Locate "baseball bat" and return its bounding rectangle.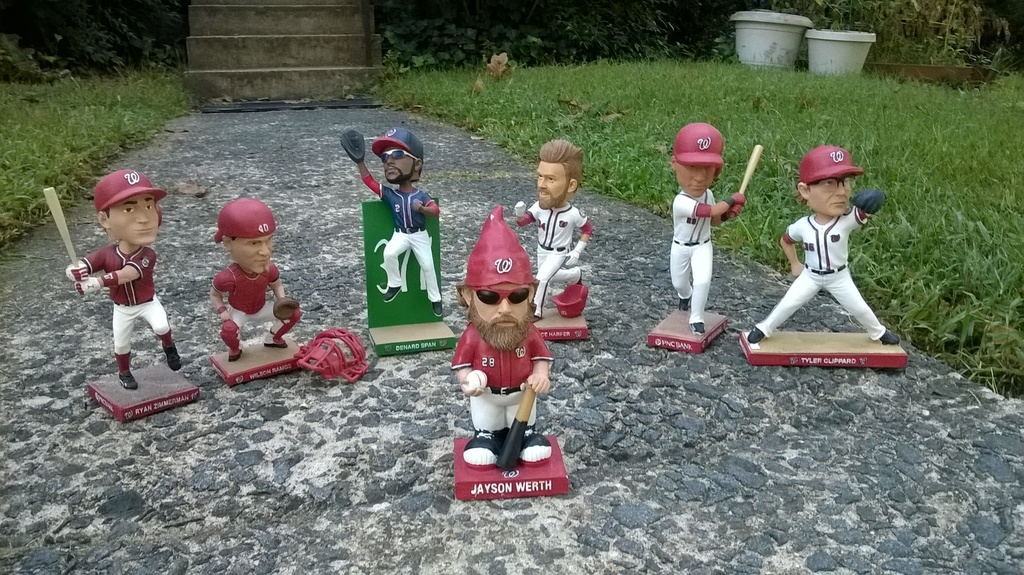
{"x1": 741, "y1": 144, "x2": 766, "y2": 194}.
